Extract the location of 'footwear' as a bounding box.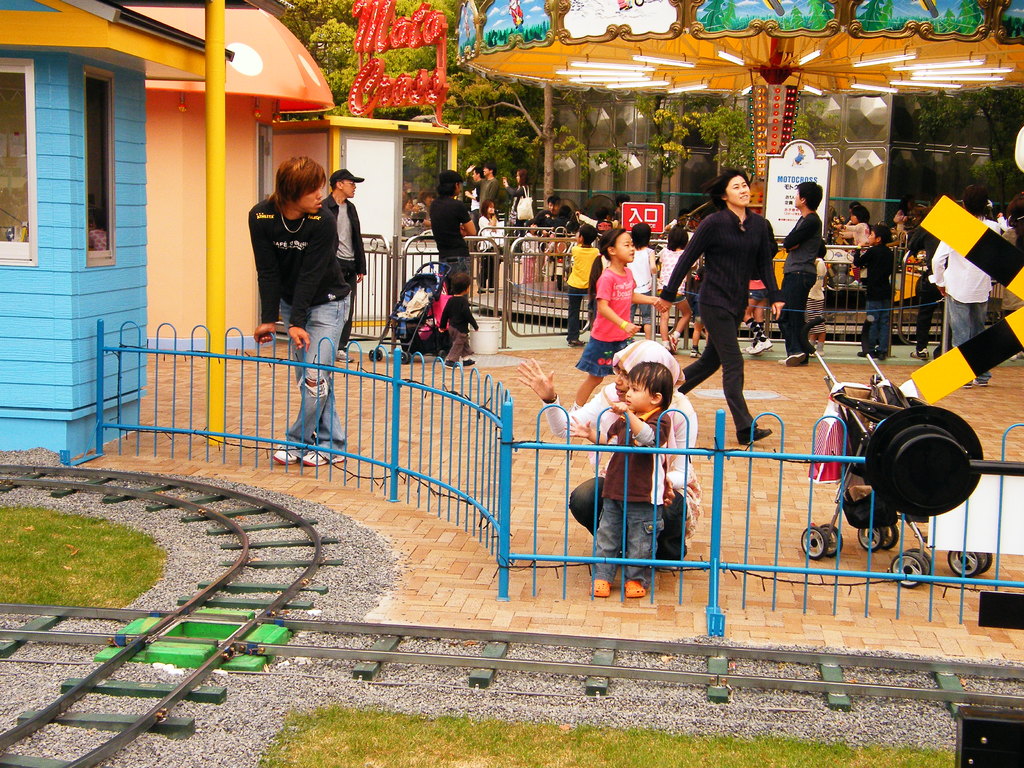
left=781, top=351, right=811, bottom=365.
